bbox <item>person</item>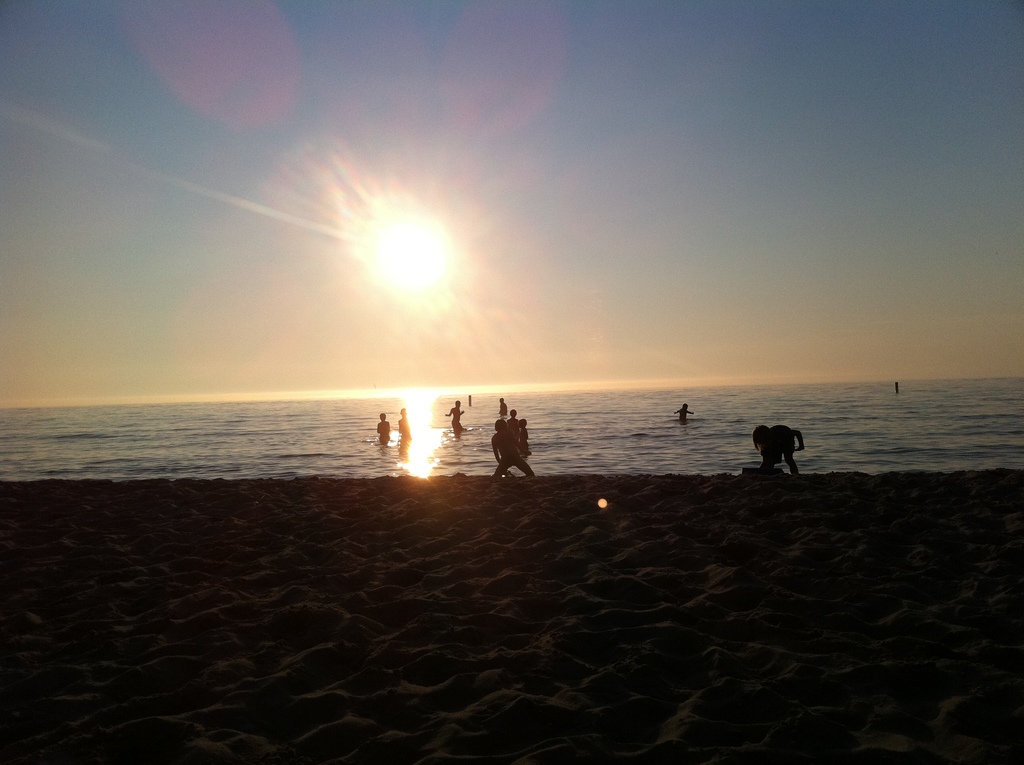
(747, 423, 806, 472)
